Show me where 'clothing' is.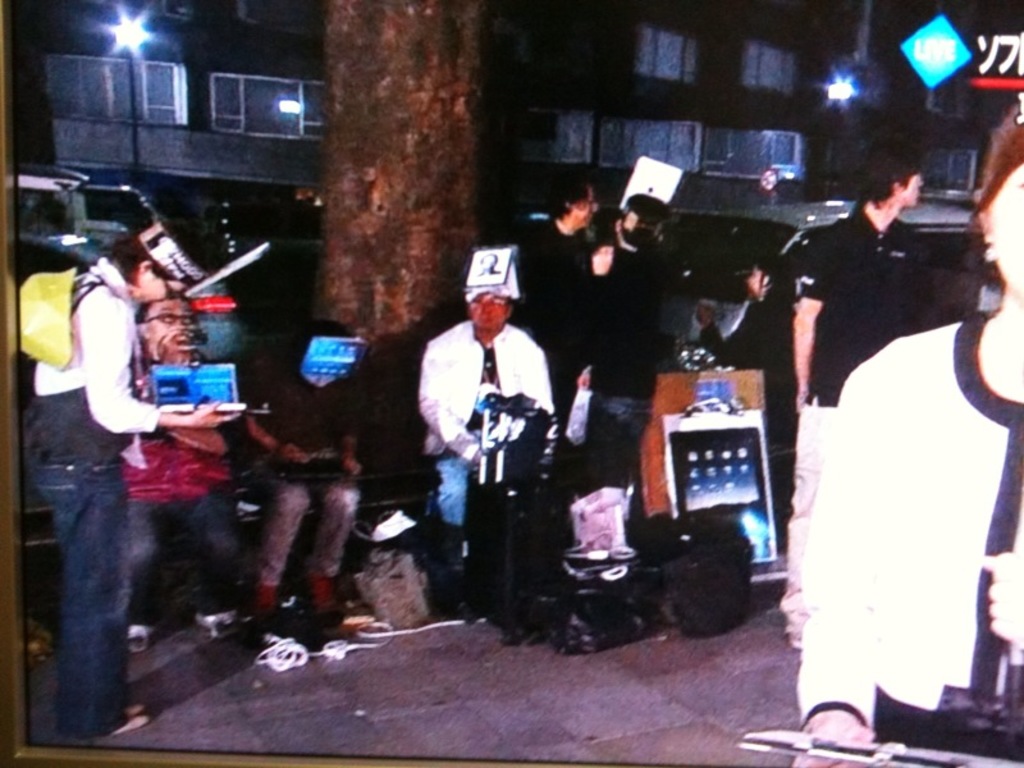
'clothing' is at [521, 224, 589, 411].
